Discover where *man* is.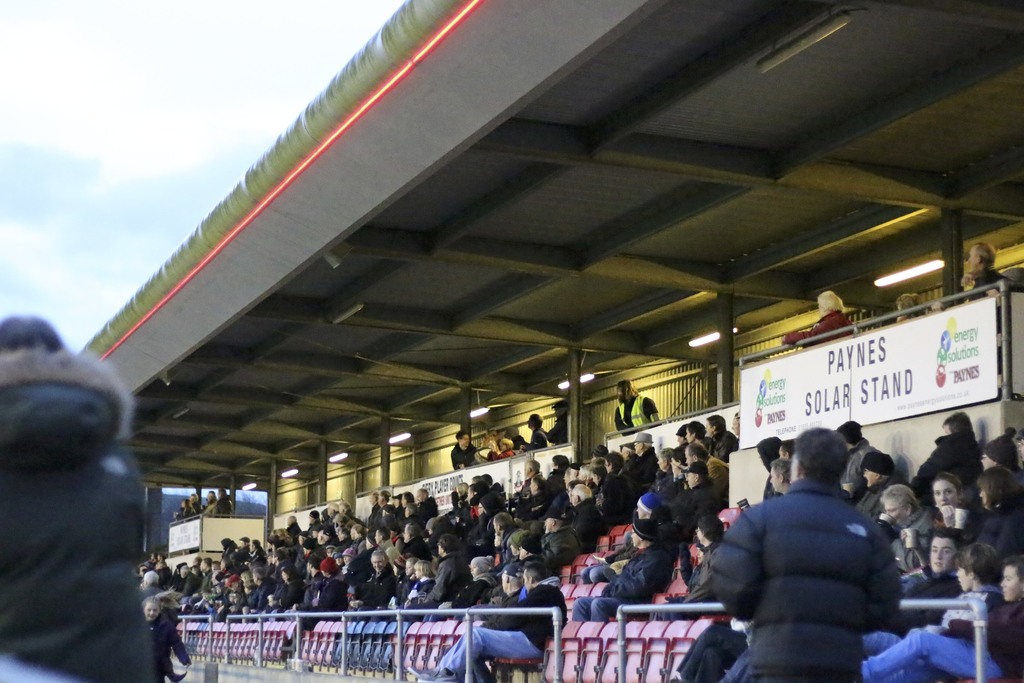
Discovered at <box>405,561,568,682</box>.
